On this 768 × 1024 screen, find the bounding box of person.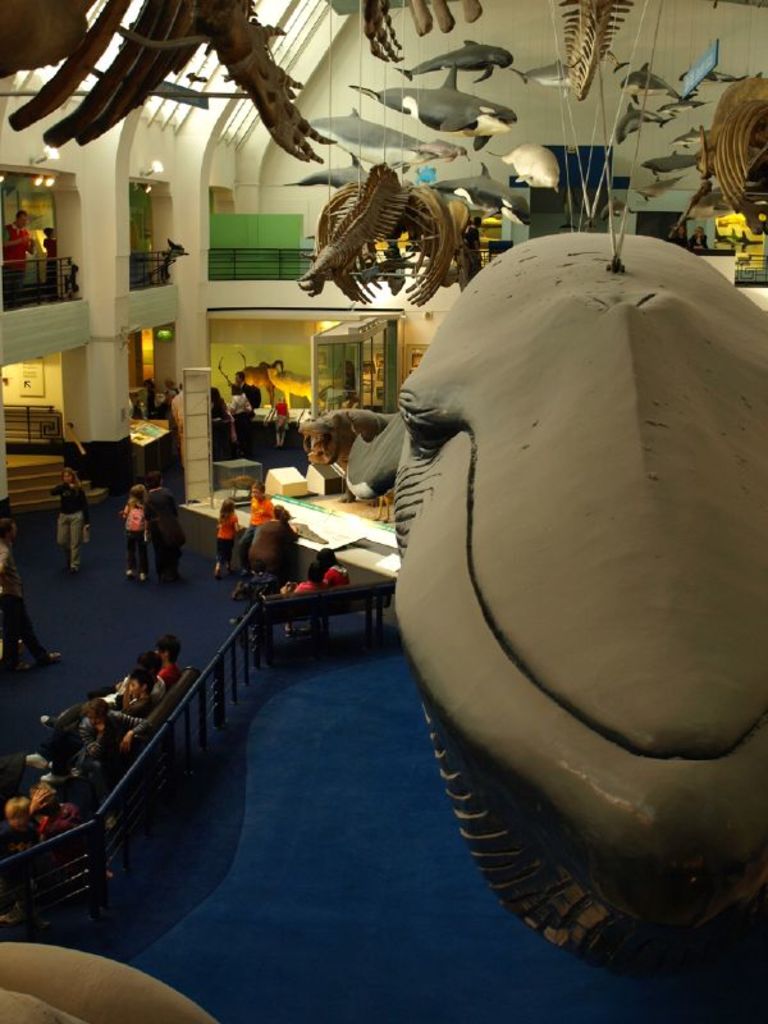
Bounding box: 42:221:59:301.
